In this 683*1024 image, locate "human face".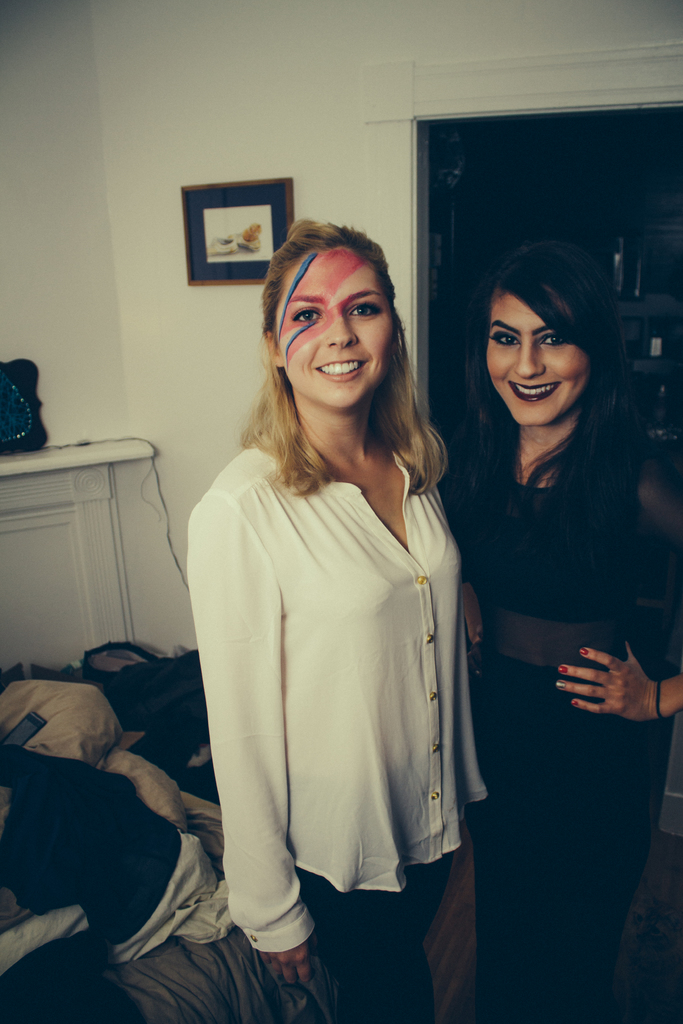
Bounding box: crop(487, 290, 585, 424).
